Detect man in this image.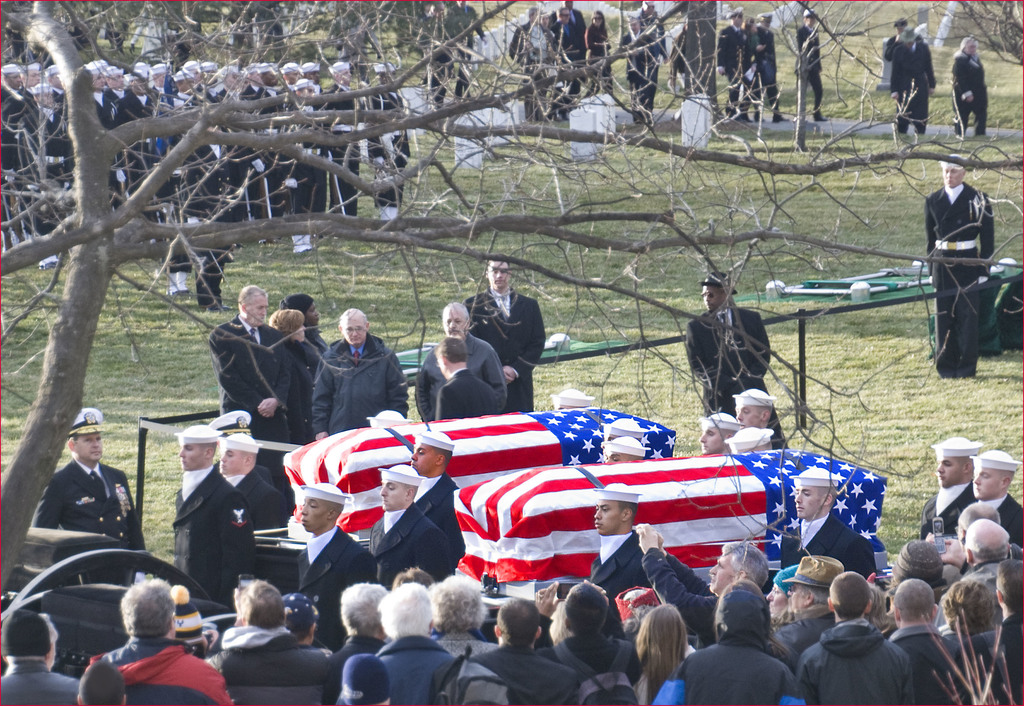
Detection: [x1=332, y1=648, x2=390, y2=705].
